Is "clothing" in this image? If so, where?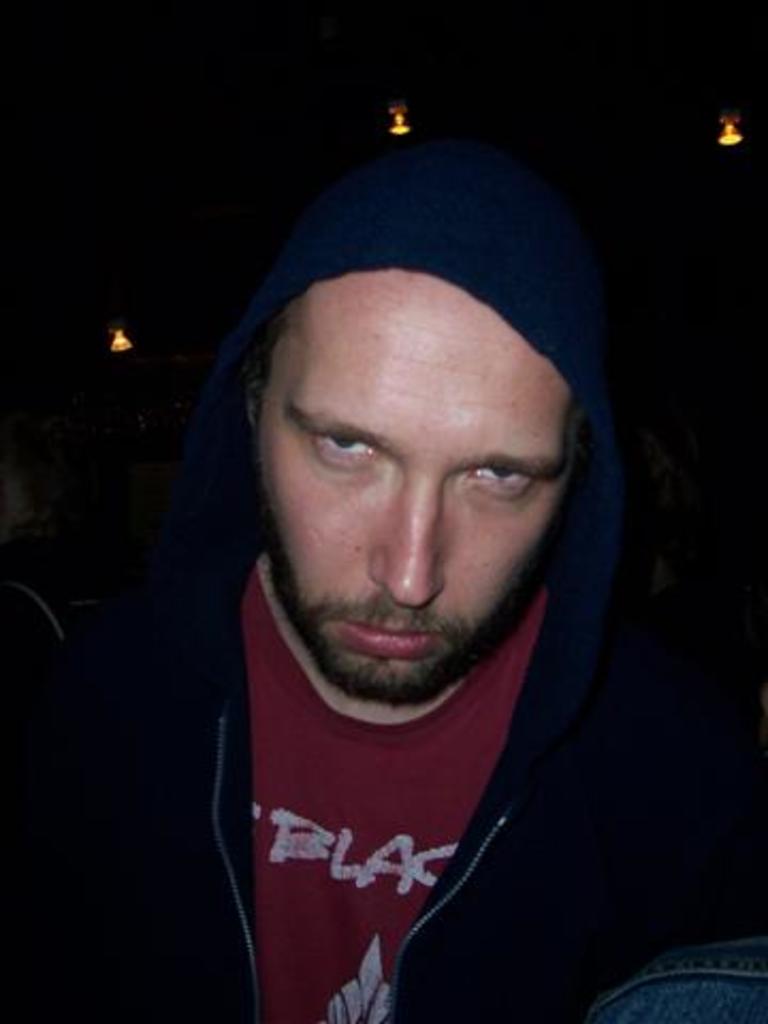
Yes, at 164/574/606/1009.
